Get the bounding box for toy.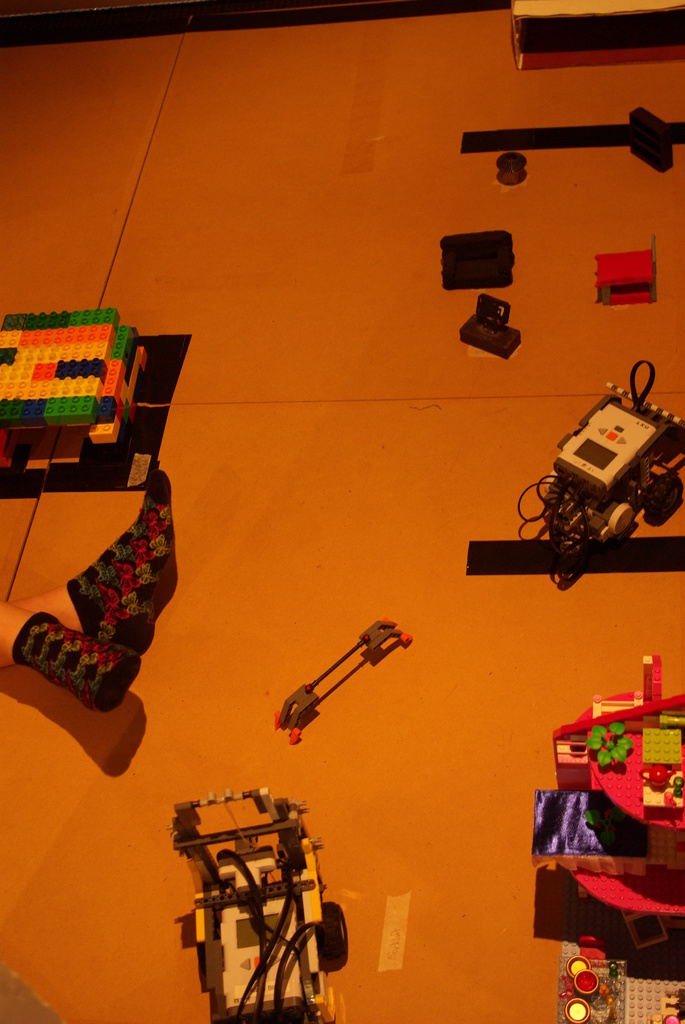
171 787 349 1023.
